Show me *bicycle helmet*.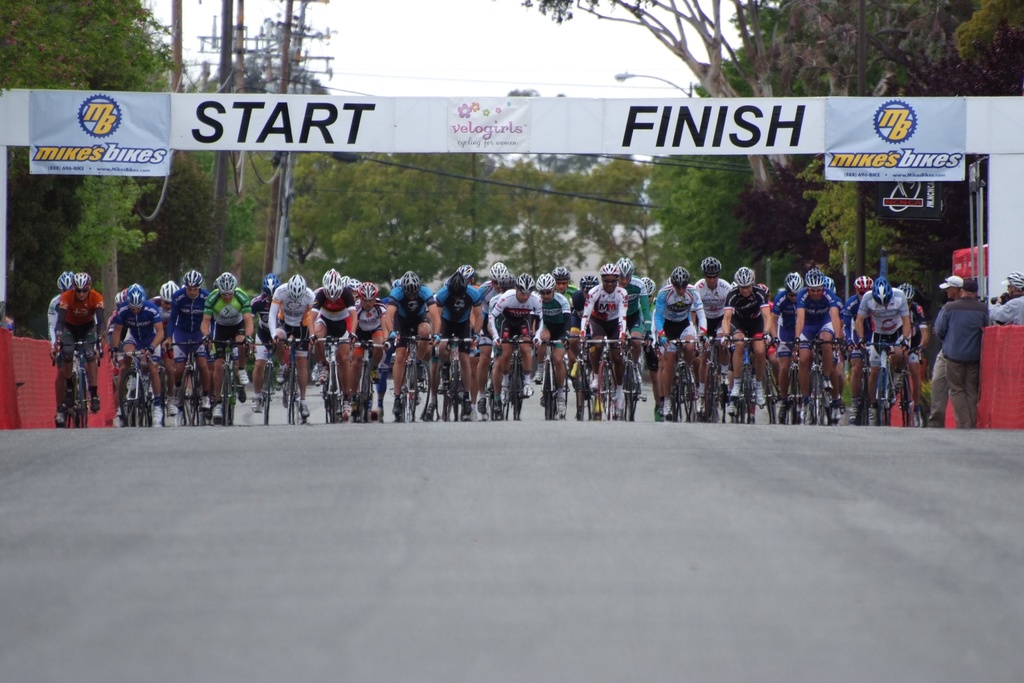
*bicycle helmet* is here: (487,263,509,281).
